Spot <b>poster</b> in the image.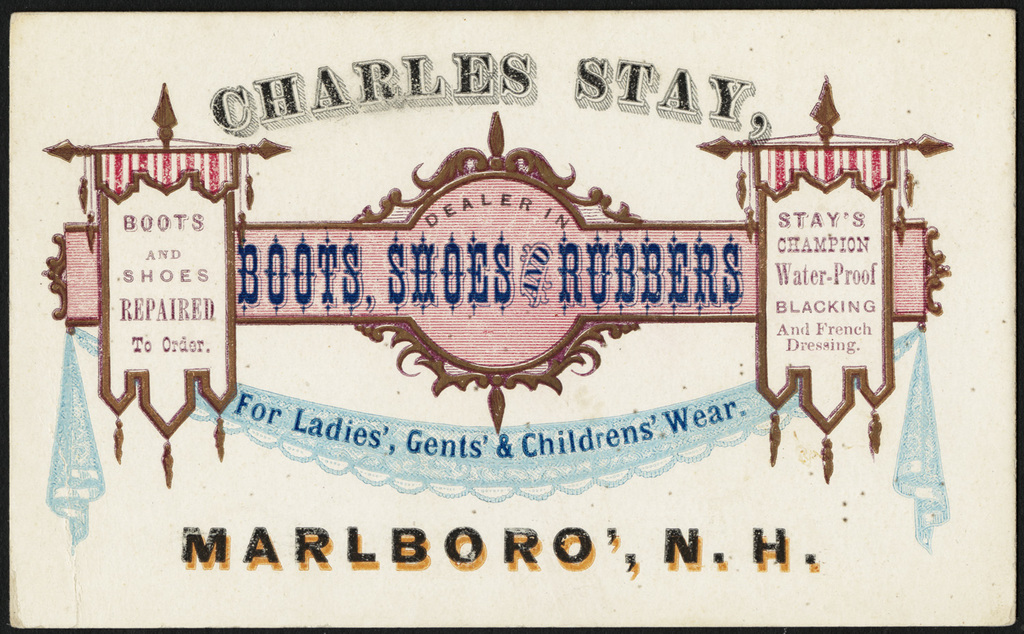
<b>poster</b> found at bbox(0, 0, 1023, 633).
